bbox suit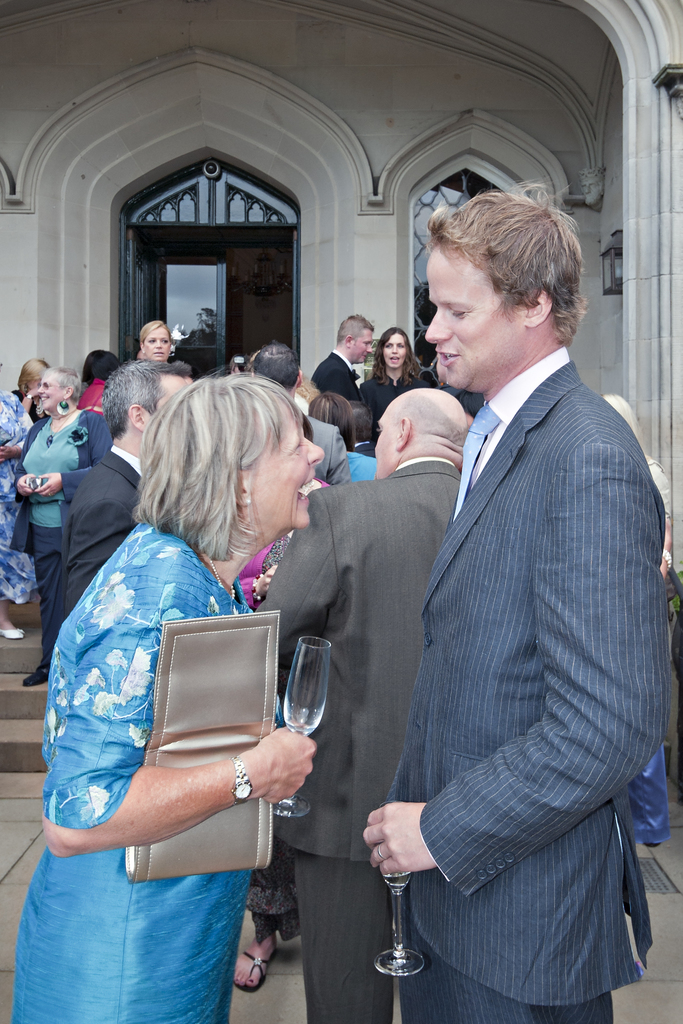
(66,445,152,616)
